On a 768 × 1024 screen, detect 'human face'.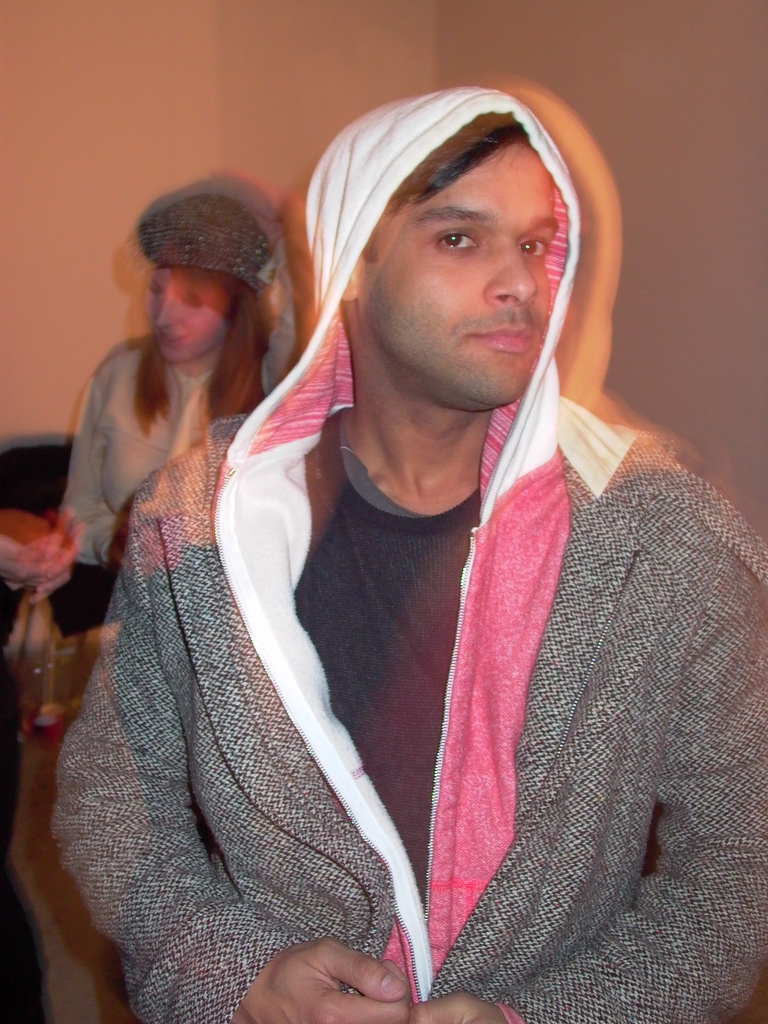
pyautogui.locateOnScreen(370, 140, 566, 404).
